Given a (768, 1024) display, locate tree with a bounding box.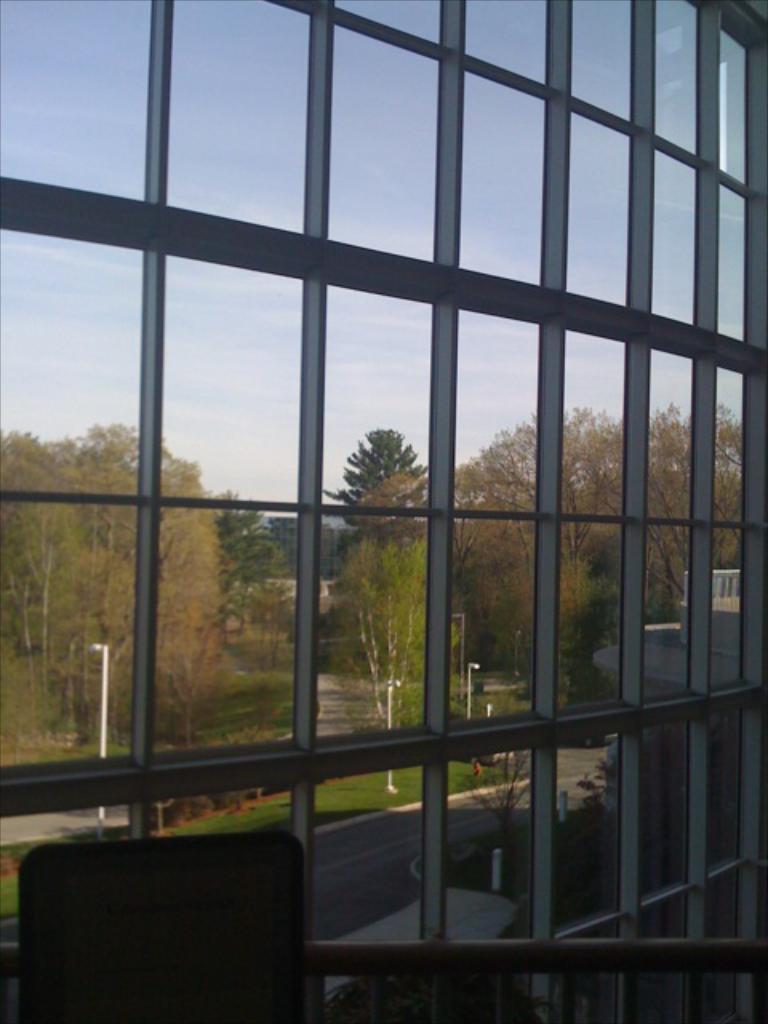
Located: bbox(467, 736, 550, 896).
